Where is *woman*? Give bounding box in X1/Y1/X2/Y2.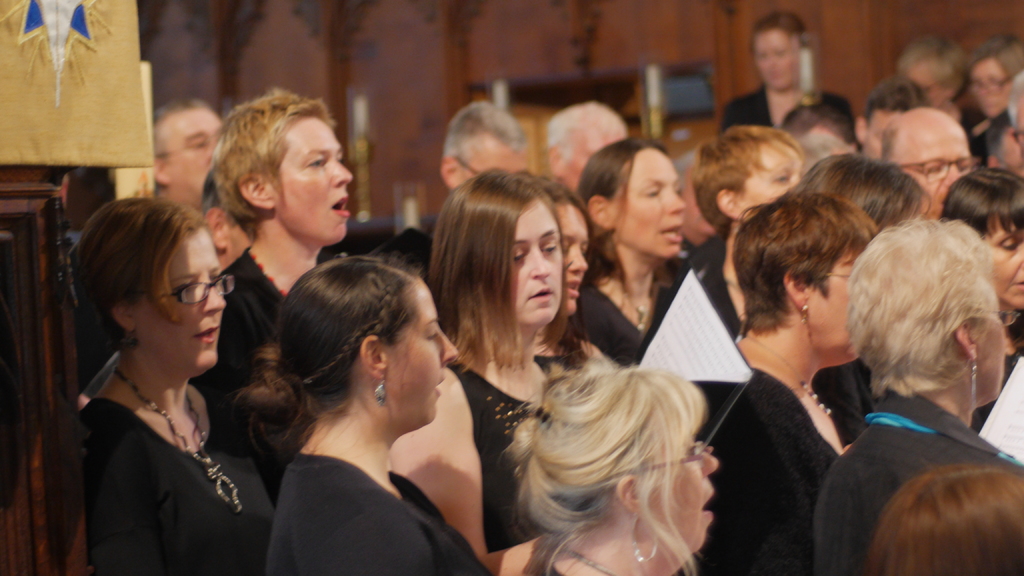
387/163/599/575.
